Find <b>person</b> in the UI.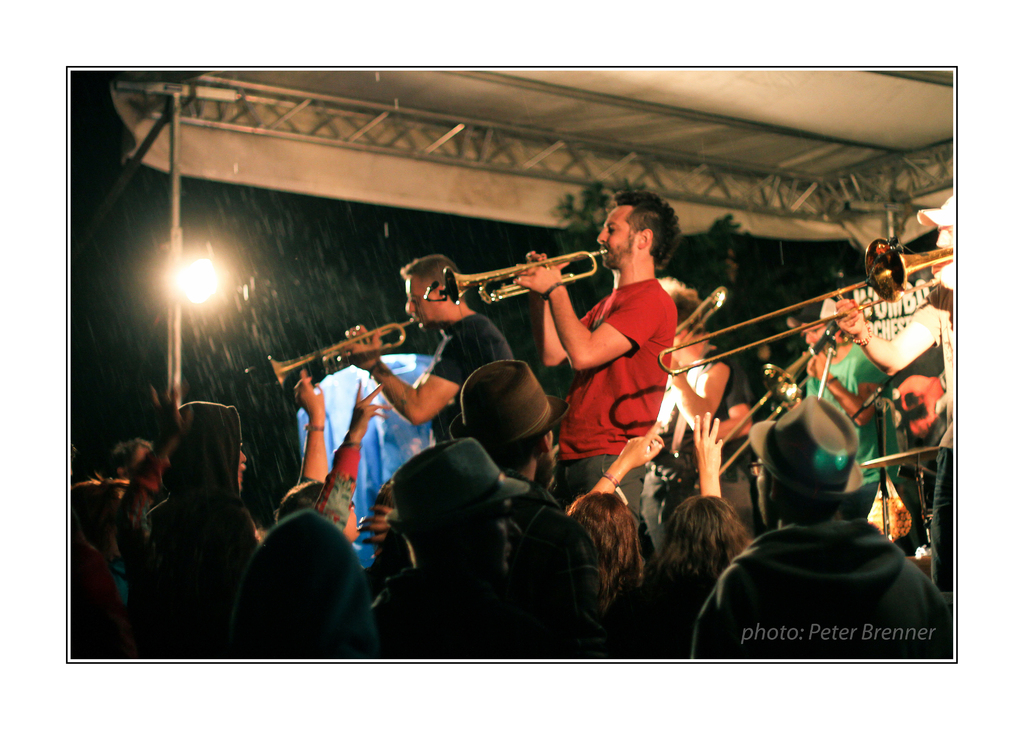
UI element at (459,359,557,512).
